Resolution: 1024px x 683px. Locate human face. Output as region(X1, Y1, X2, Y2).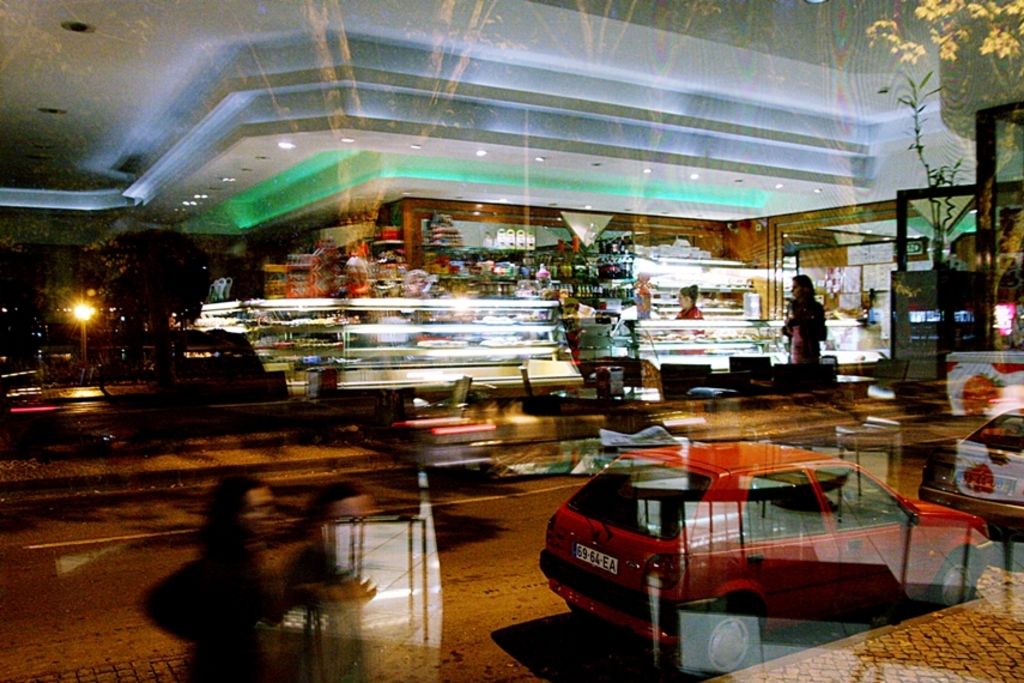
region(247, 486, 273, 532).
